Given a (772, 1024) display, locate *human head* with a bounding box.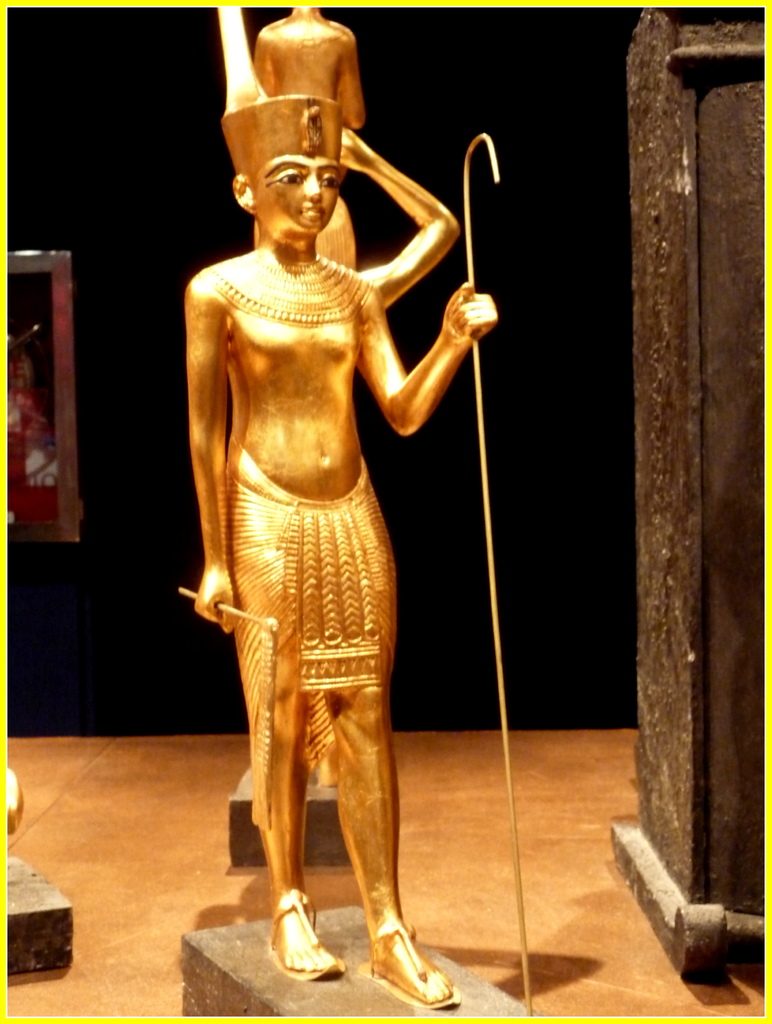
Located: [left=232, top=88, right=341, bottom=230].
